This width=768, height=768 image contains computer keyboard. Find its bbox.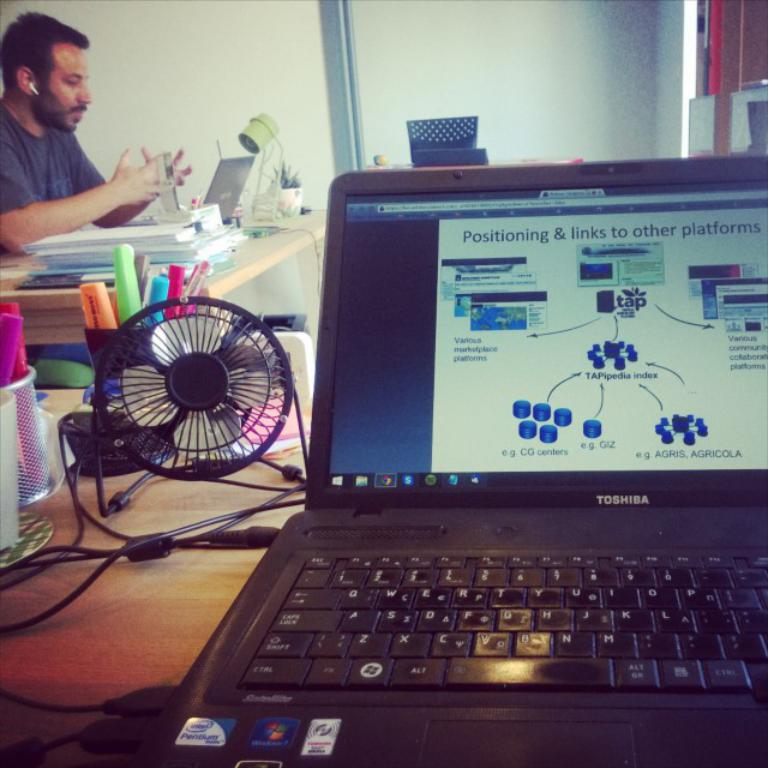
(236,548,764,704).
